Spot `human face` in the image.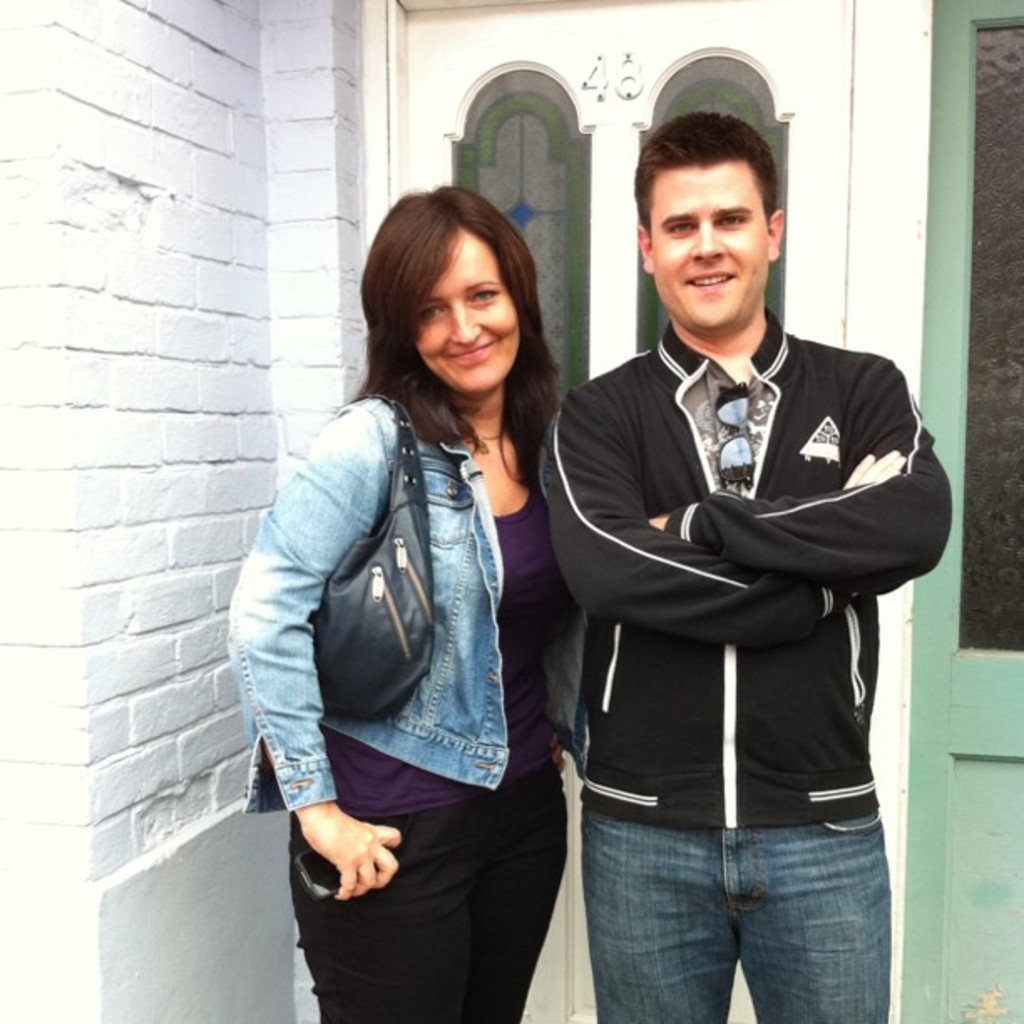
`human face` found at bbox=[644, 156, 793, 330].
